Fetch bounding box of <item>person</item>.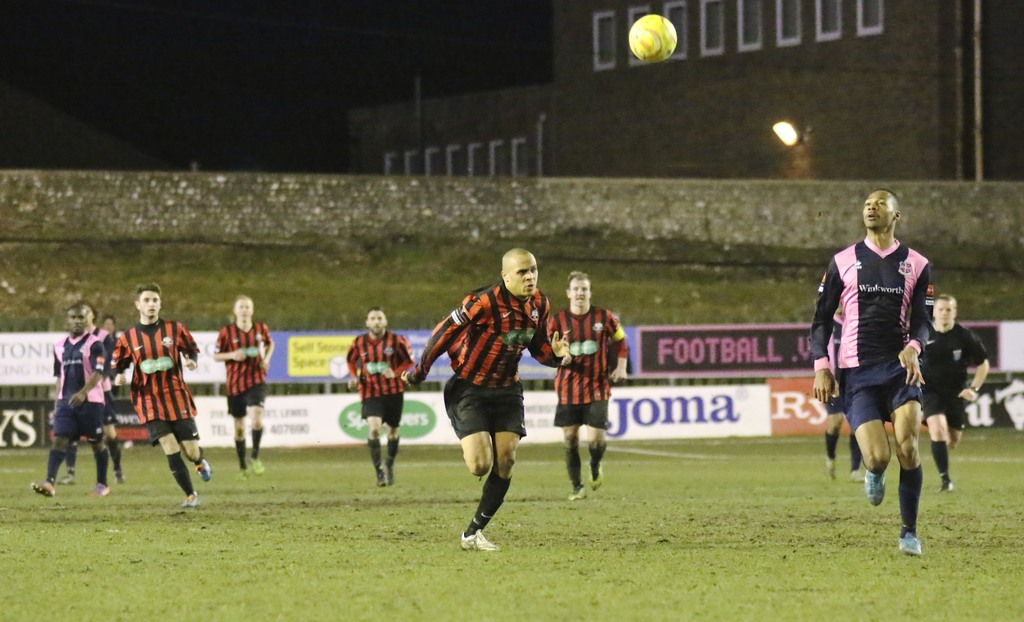
Bbox: Rect(211, 291, 269, 473).
